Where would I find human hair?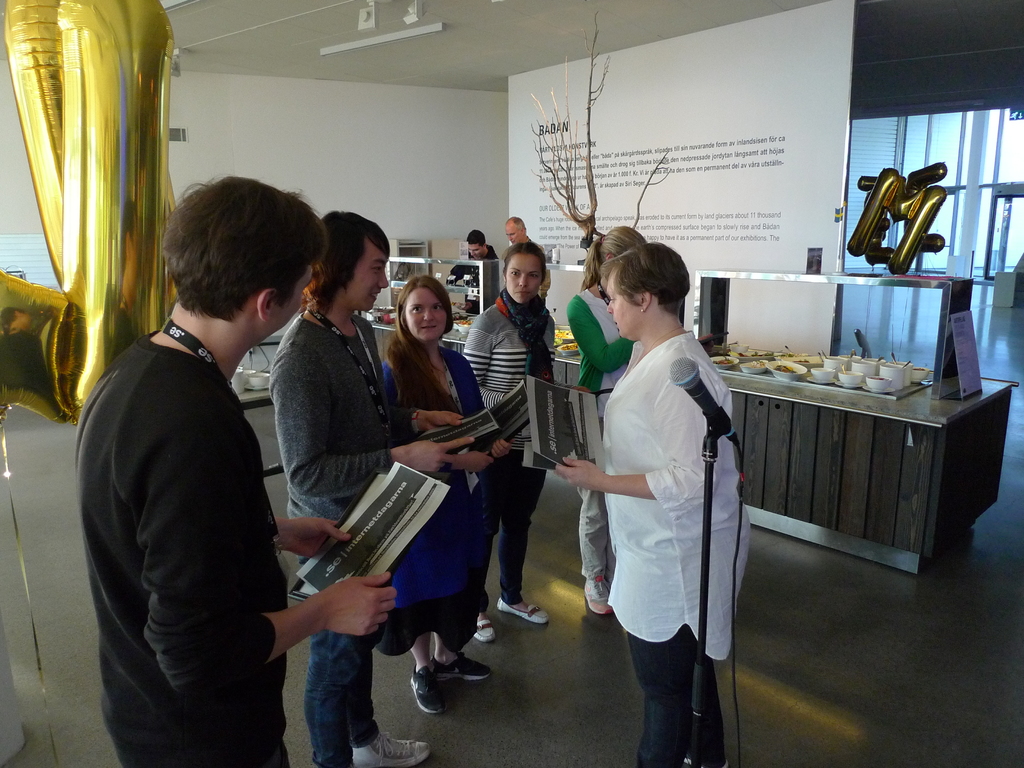
At bbox=(301, 209, 395, 315).
